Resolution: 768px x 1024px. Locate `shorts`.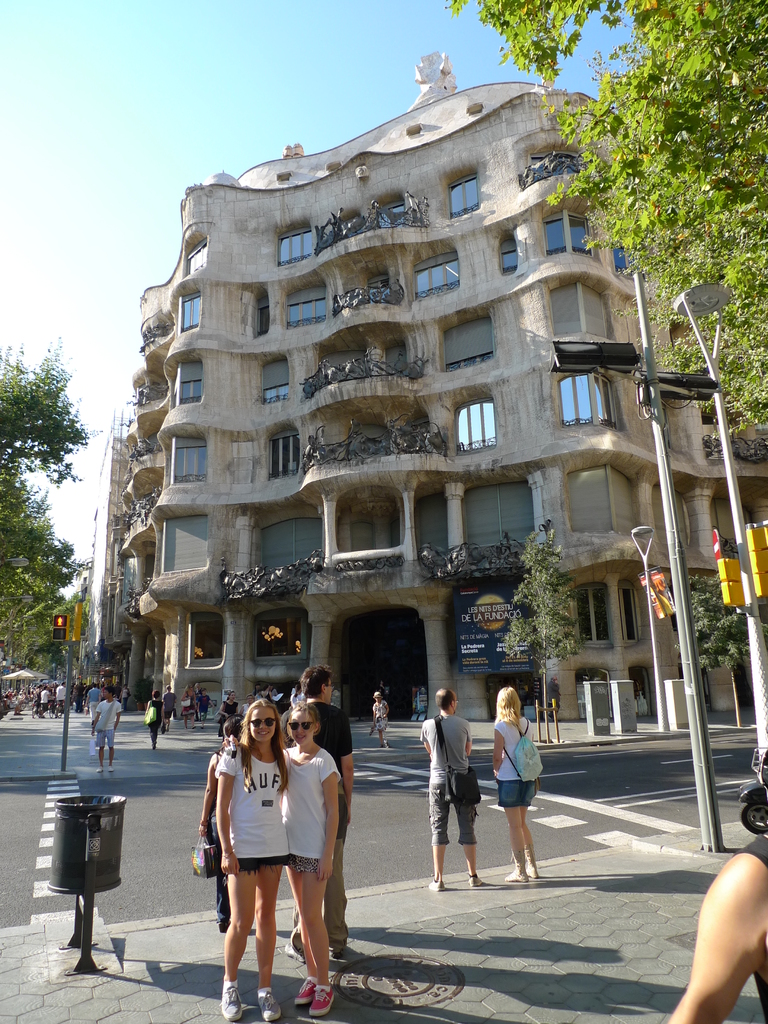
291 854 322 875.
